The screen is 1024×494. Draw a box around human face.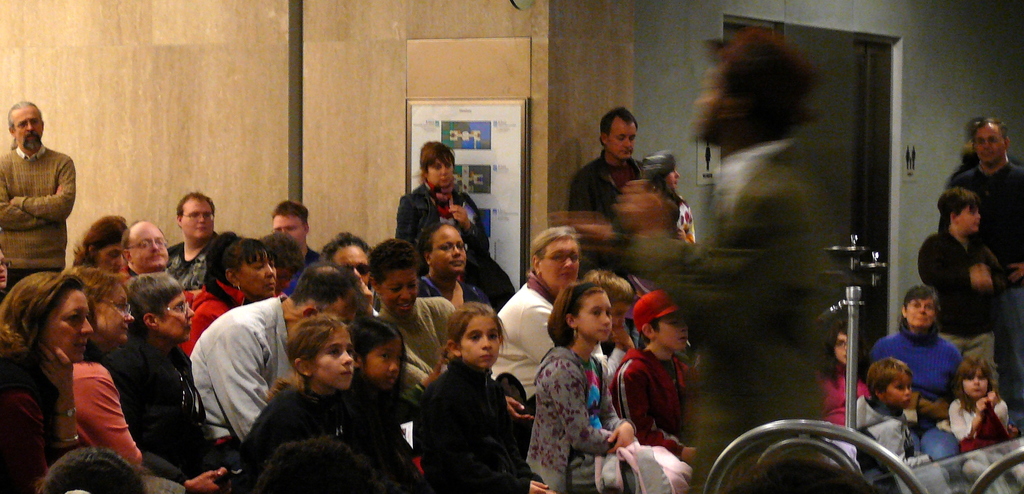
[887,372,911,410].
